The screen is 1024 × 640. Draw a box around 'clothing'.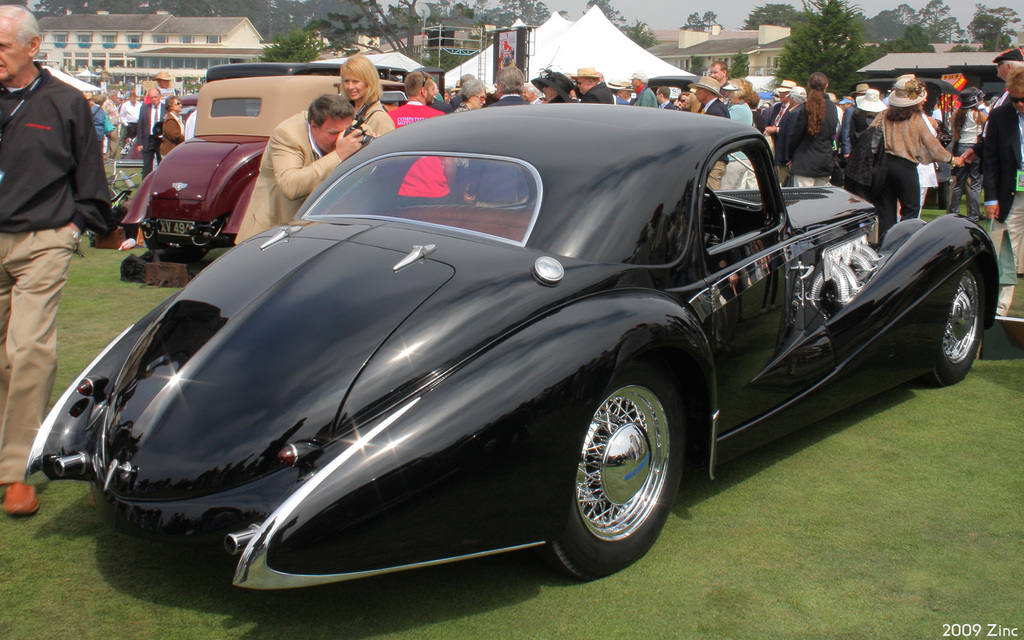
crop(0, 61, 116, 234).
